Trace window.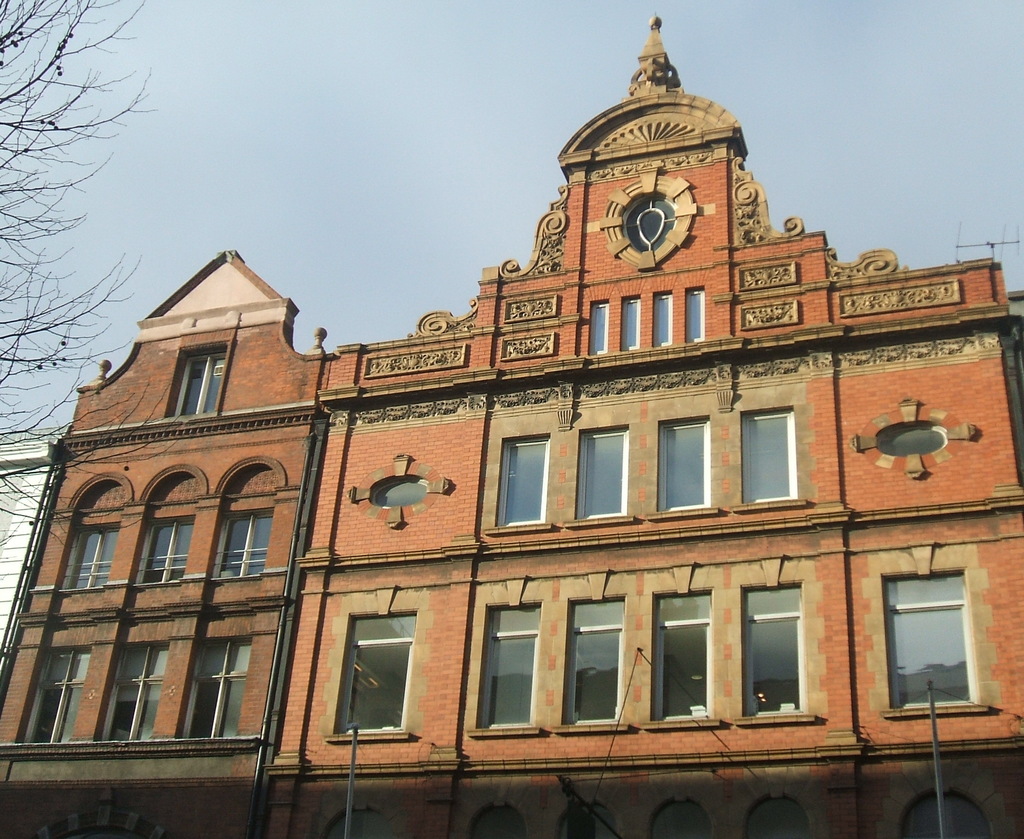
Traced to locate(351, 616, 422, 743).
